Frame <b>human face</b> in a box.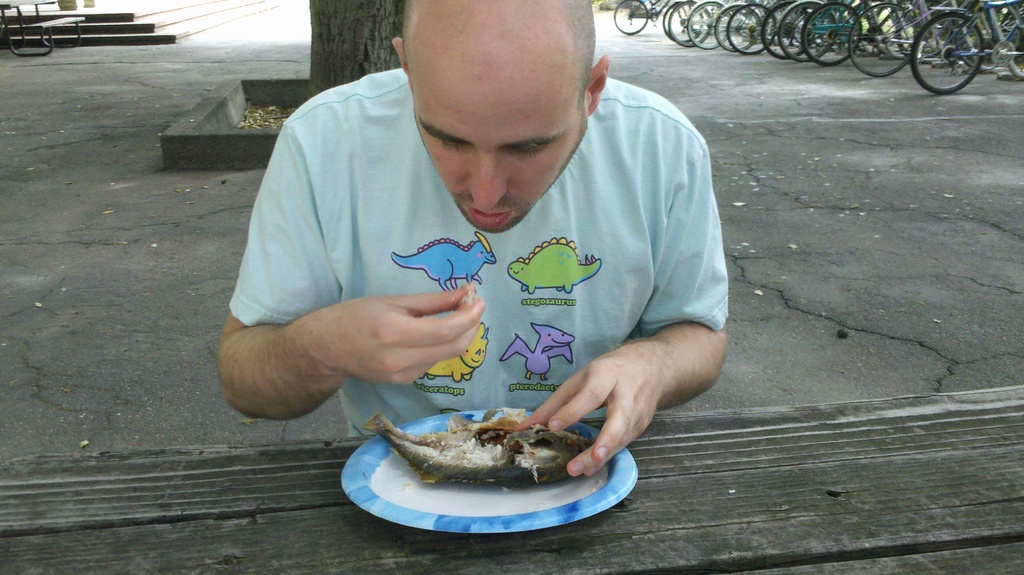
<bbox>405, 8, 589, 234</bbox>.
